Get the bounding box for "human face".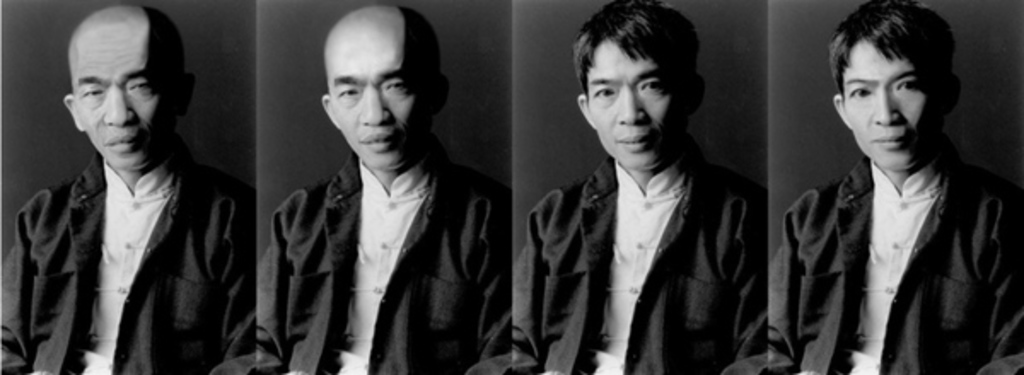
<bbox>589, 38, 679, 164</bbox>.
